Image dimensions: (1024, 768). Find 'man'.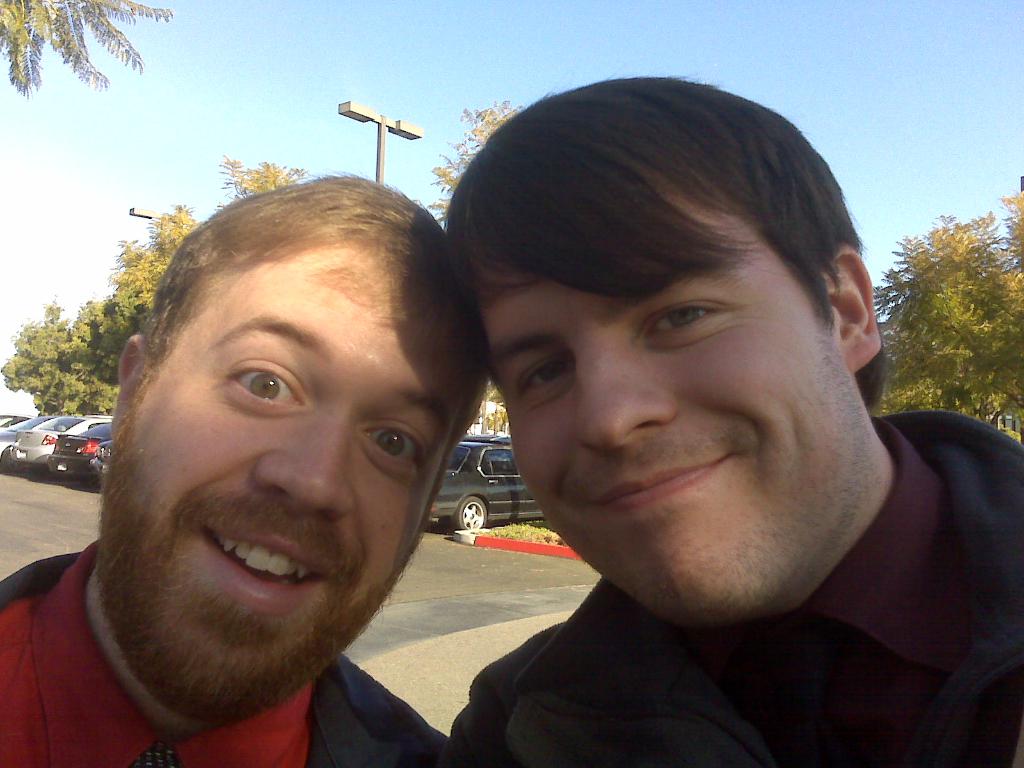
[0,166,485,767].
